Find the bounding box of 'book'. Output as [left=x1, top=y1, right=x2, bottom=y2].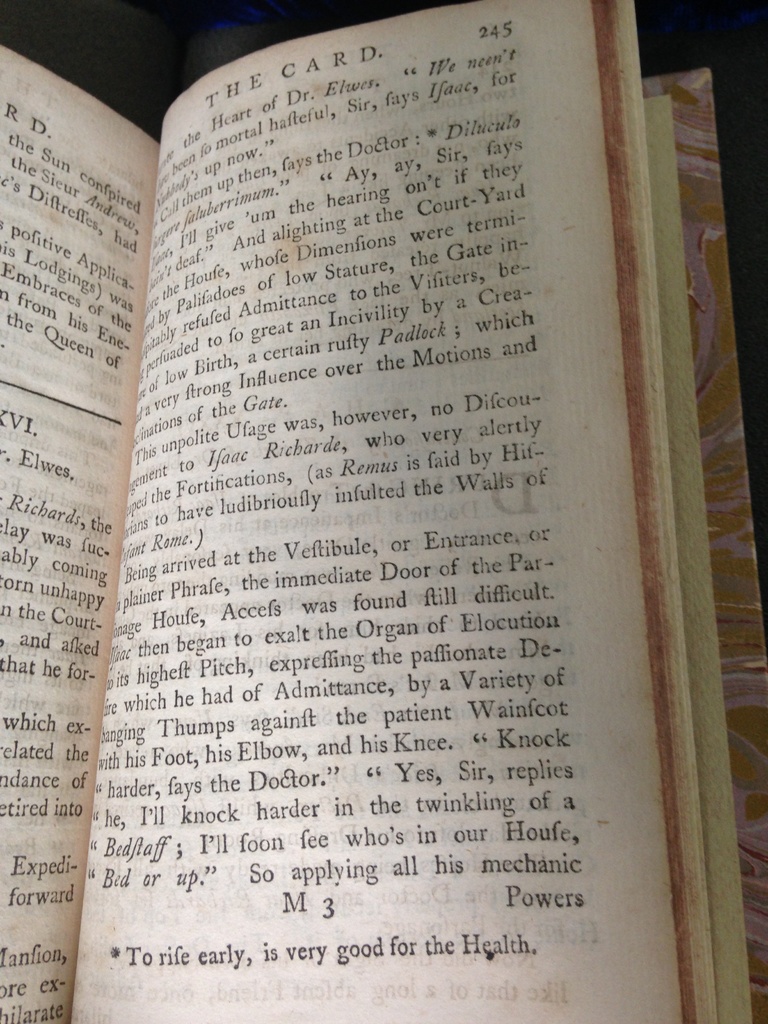
[left=0, top=0, right=767, bottom=1023].
